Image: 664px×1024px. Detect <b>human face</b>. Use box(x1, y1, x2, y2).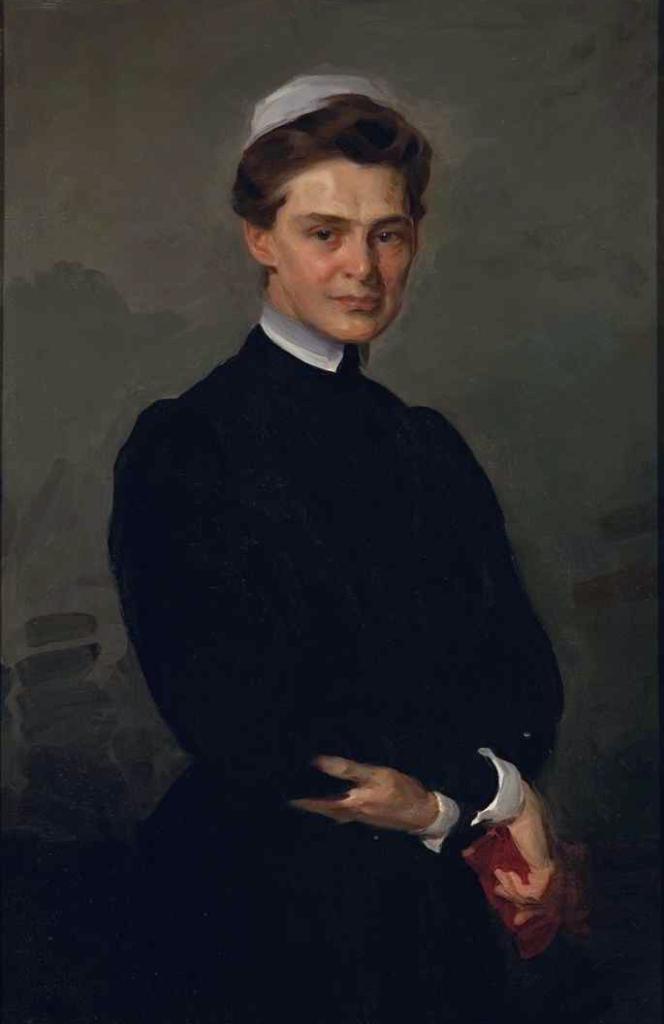
box(272, 150, 413, 356).
